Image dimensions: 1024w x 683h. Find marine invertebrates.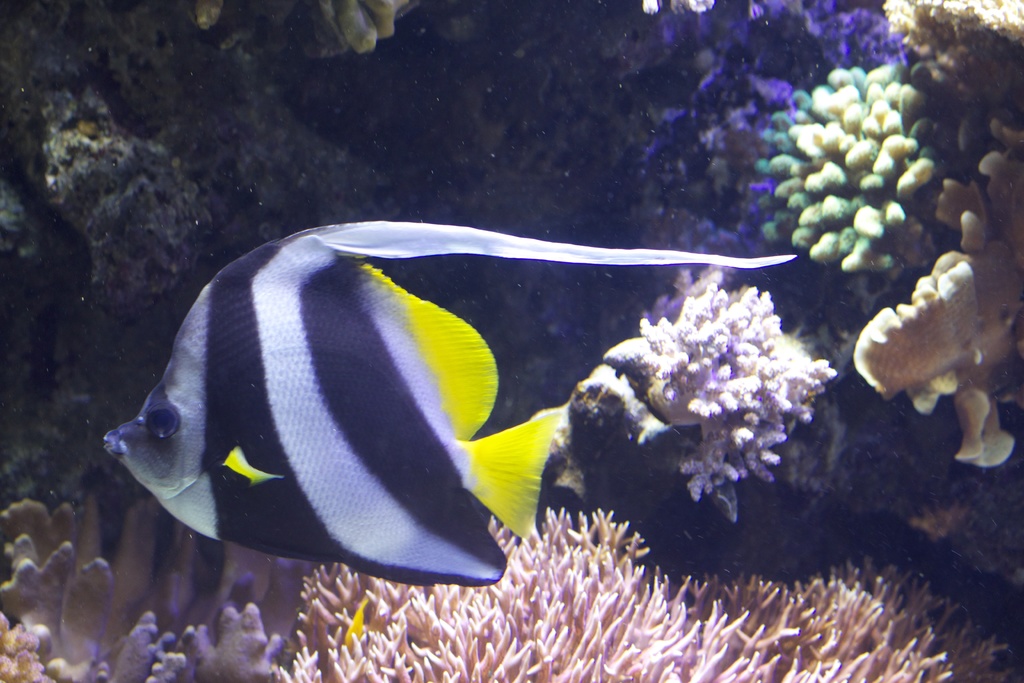
crop(99, 218, 799, 589).
